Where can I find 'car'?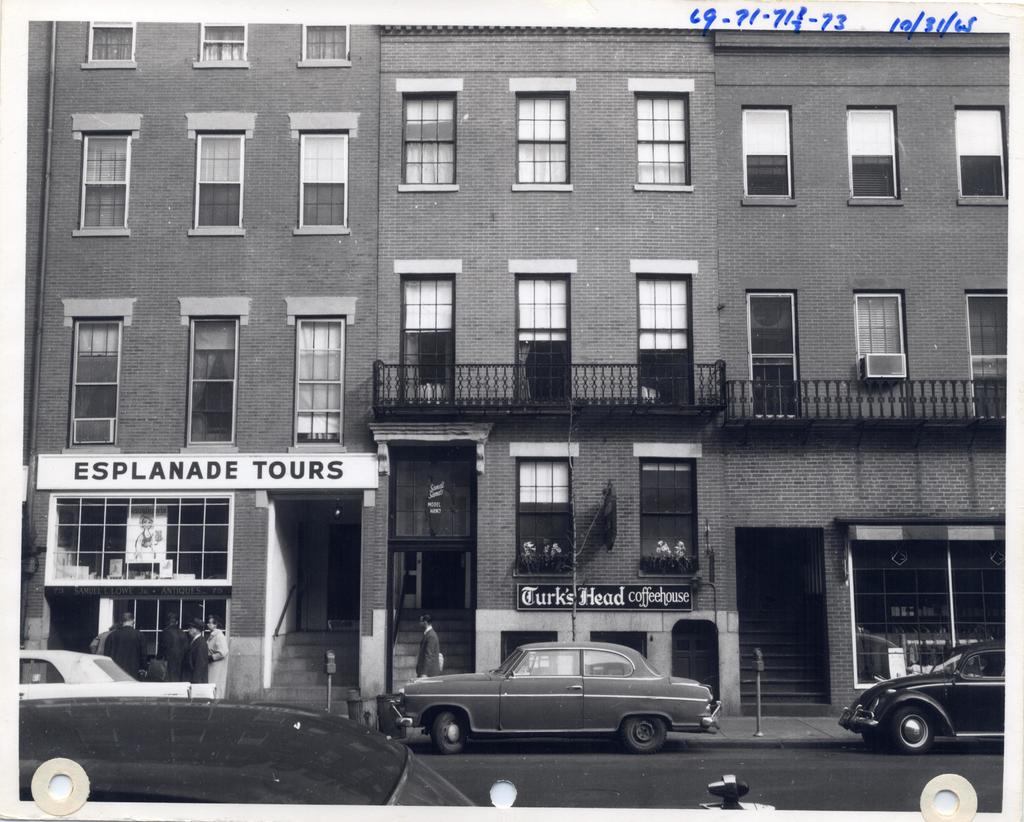
You can find it at crop(381, 645, 724, 766).
